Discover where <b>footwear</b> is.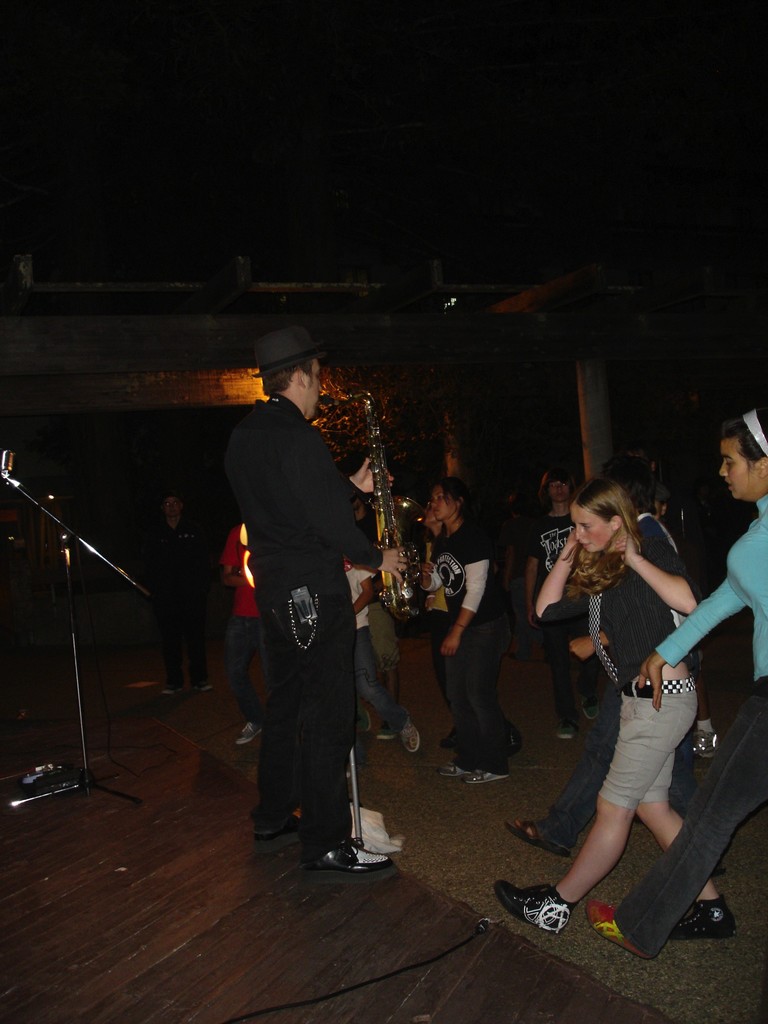
Discovered at [307, 835, 399, 886].
